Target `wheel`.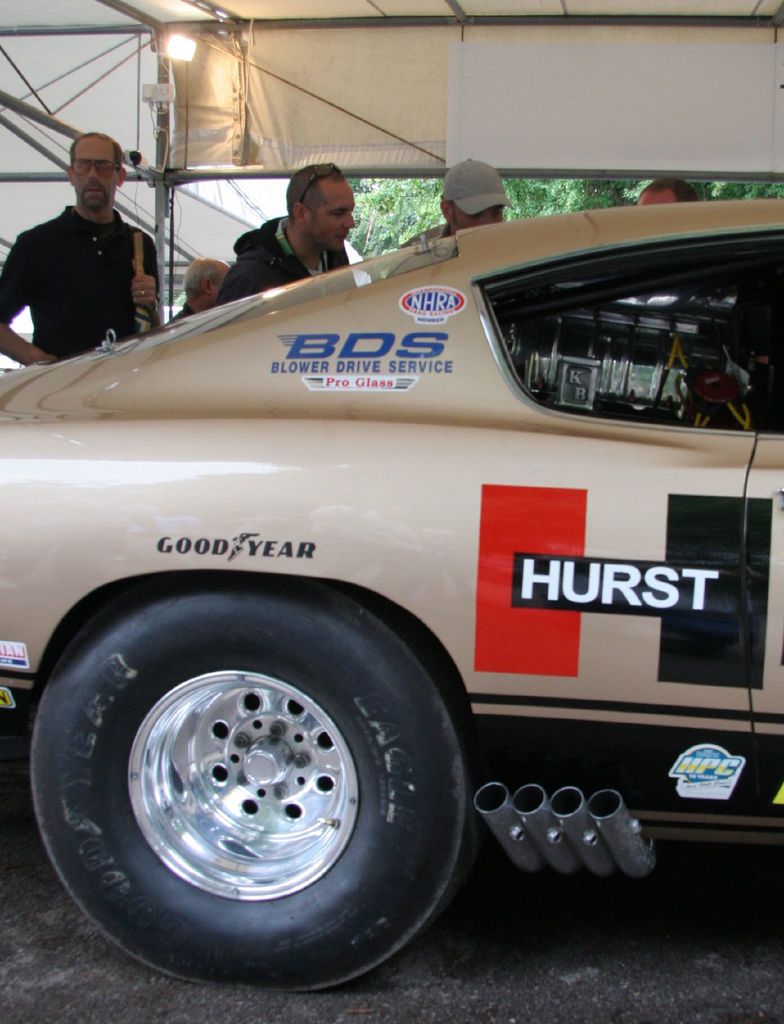
Target region: [33, 570, 465, 993].
